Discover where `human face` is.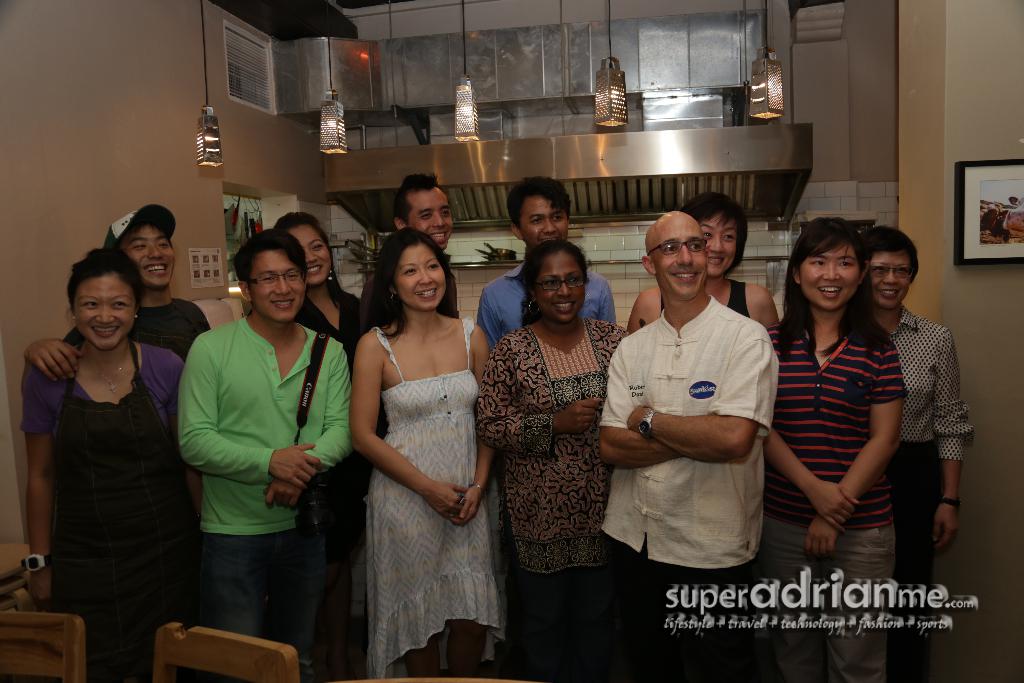
Discovered at (x1=246, y1=251, x2=304, y2=318).
